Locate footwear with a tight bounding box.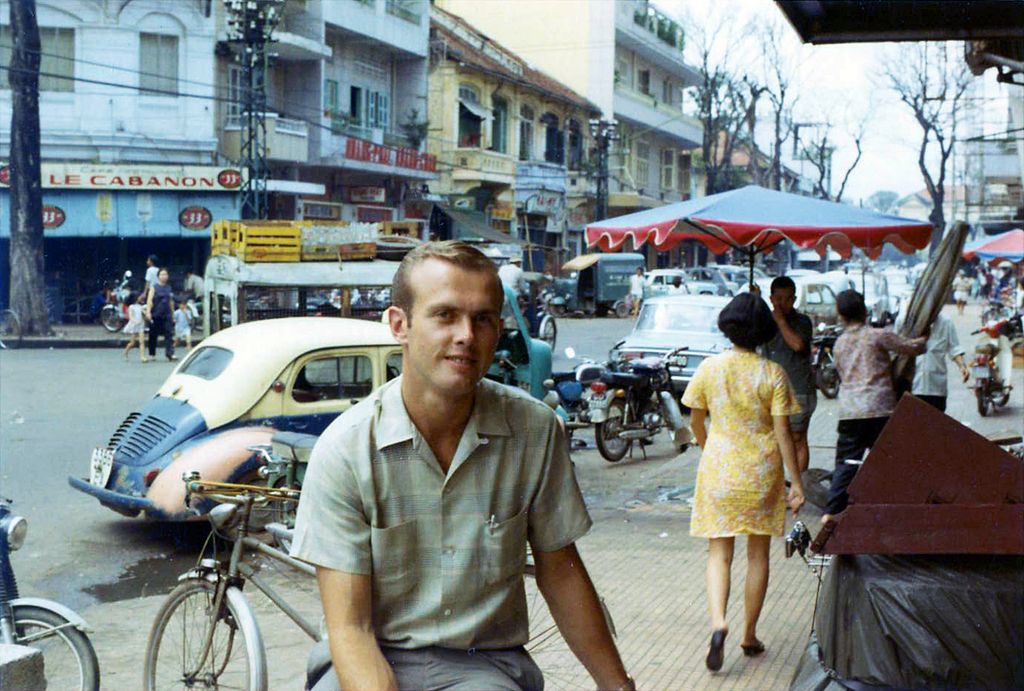
x1=742 y1=639 x2=770 y2=661.
